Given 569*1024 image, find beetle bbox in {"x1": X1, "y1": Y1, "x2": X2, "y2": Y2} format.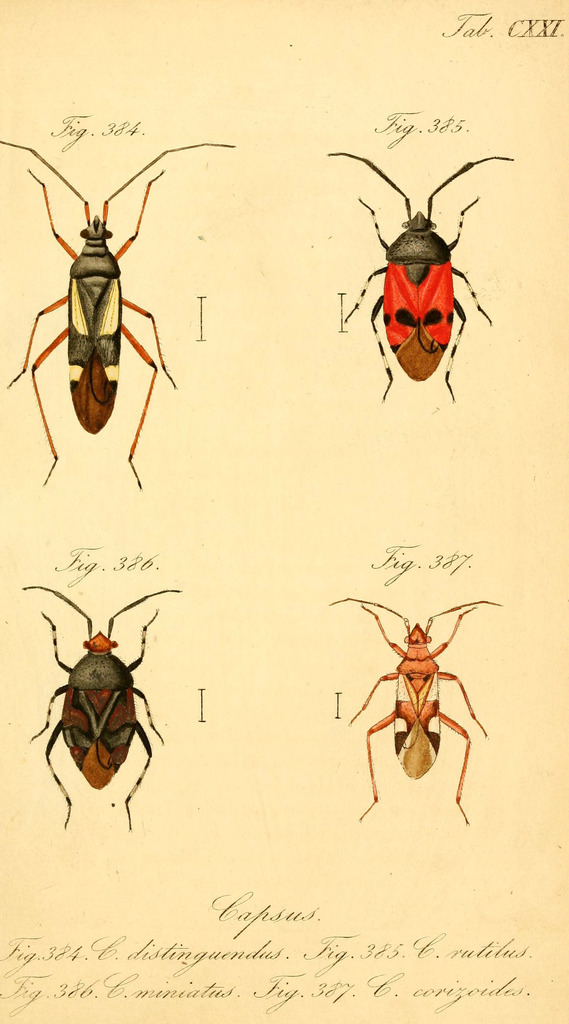
{"x1": 5, "y1": 138, "x2": 233, "y2": 493}.
